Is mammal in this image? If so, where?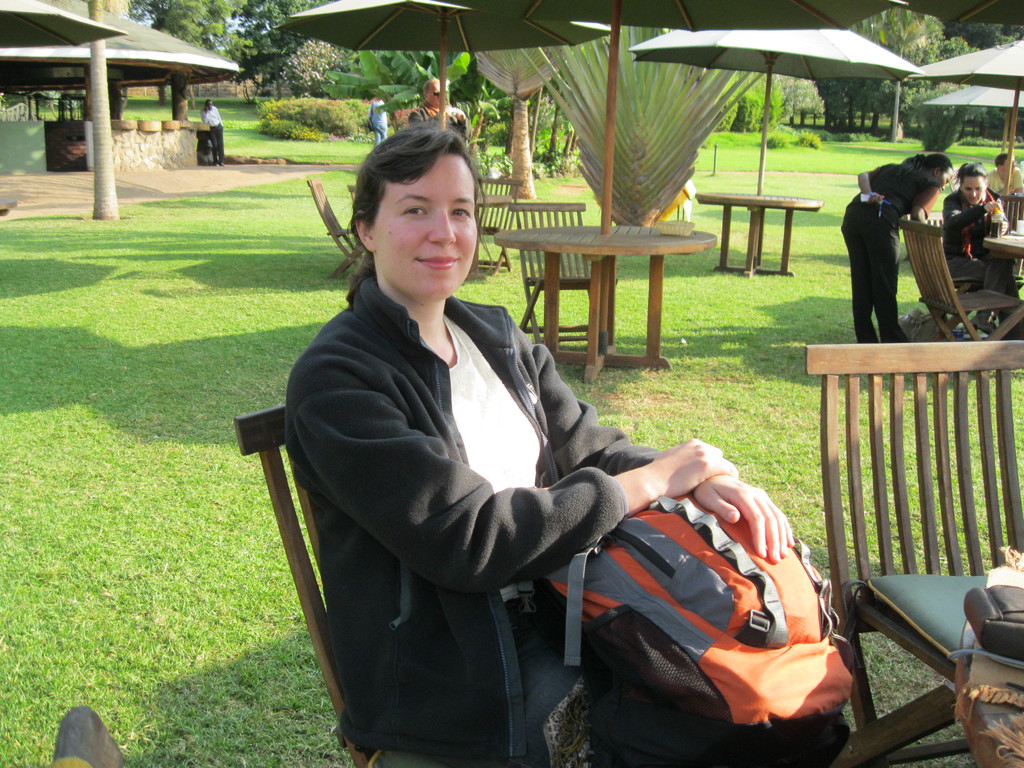
Yes, at 841,159,945,337.
